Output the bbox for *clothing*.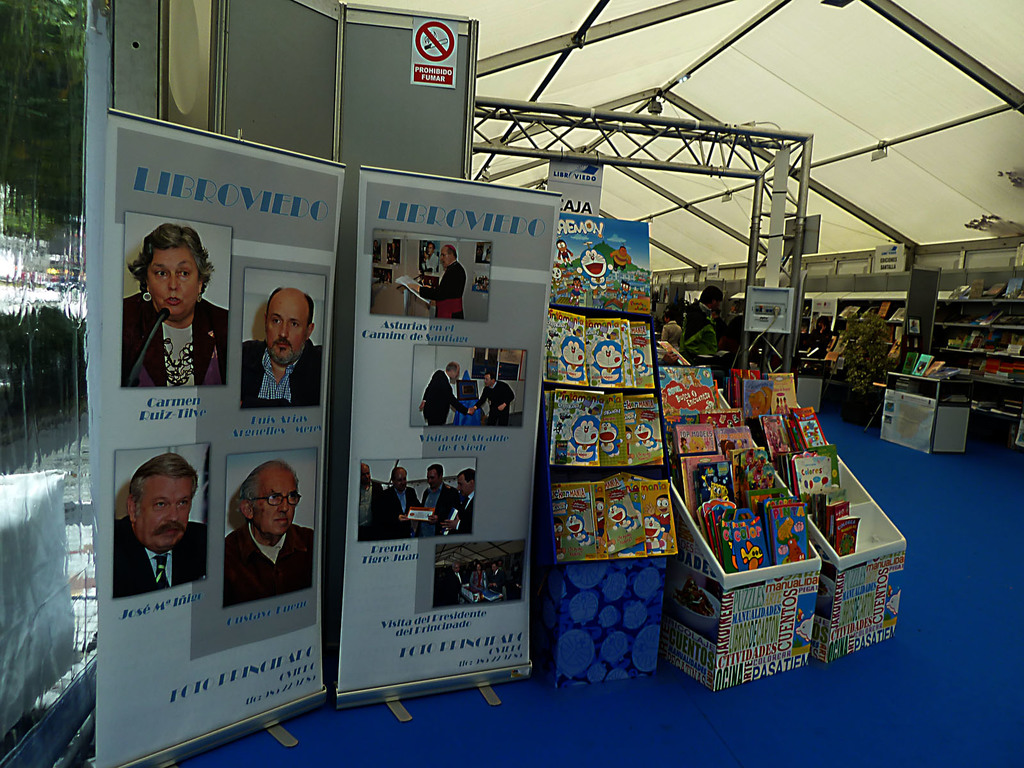
[238,337,328,406].
